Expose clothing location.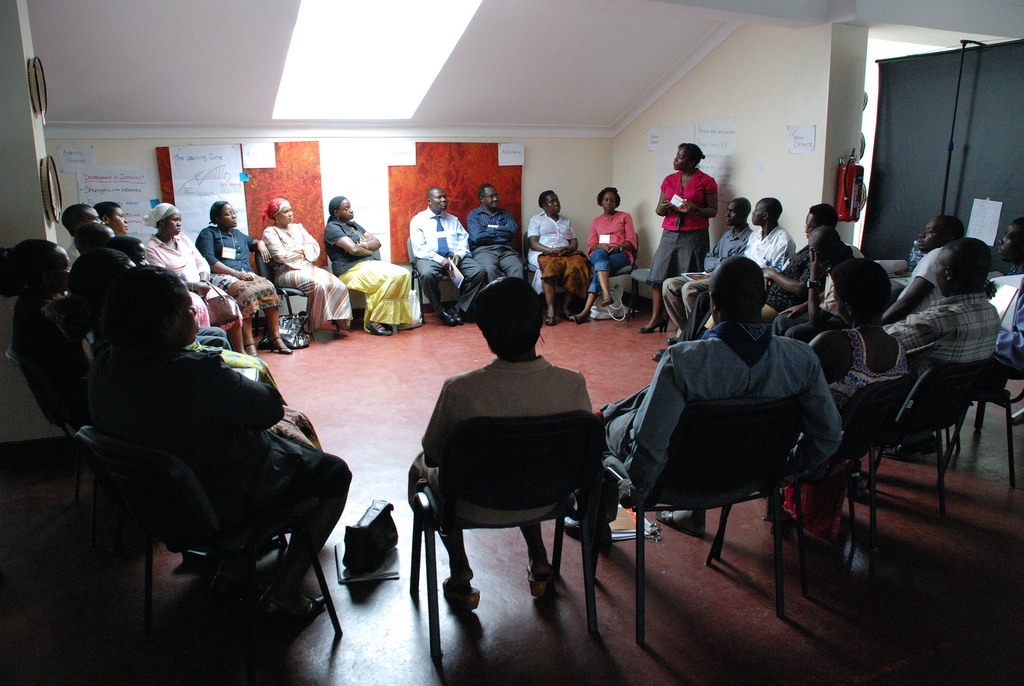
Exposed at 319:213:435:329.
